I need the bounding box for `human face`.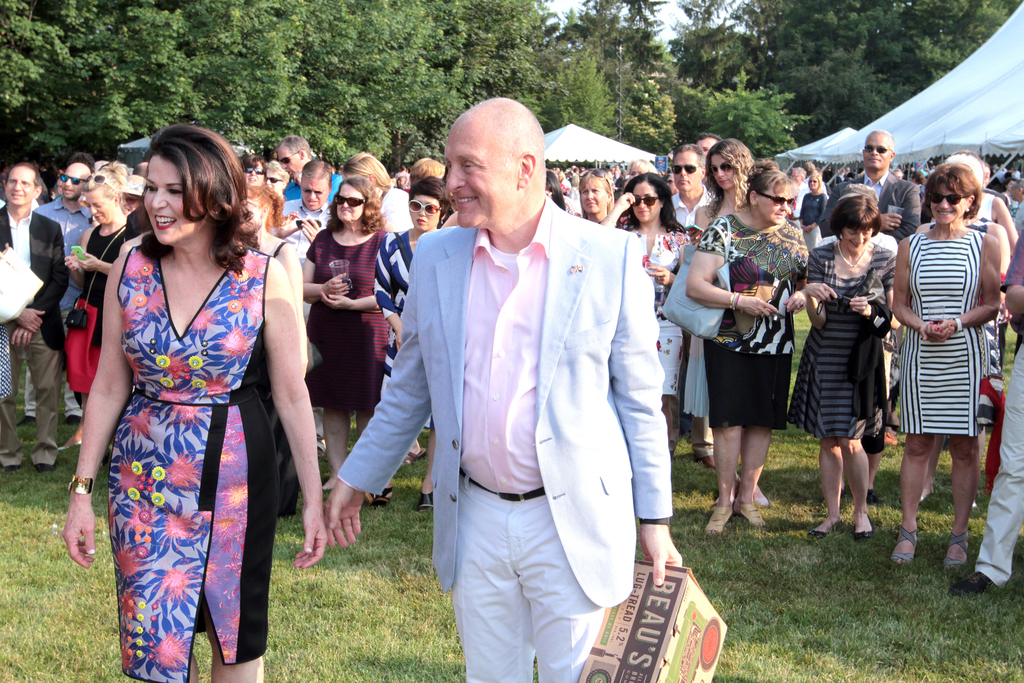
Here it is: left=632, top=181, right=656, bottom=223.
